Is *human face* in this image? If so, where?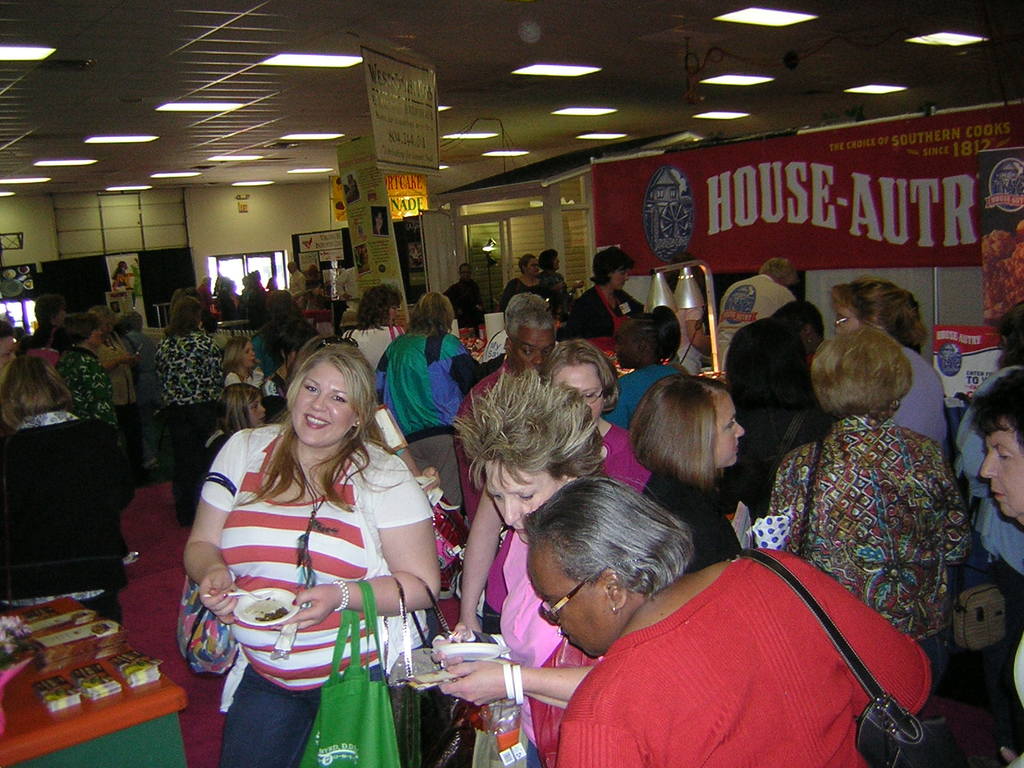
Yes, at [x1=483, y1=463, x2=566, y2=547].
